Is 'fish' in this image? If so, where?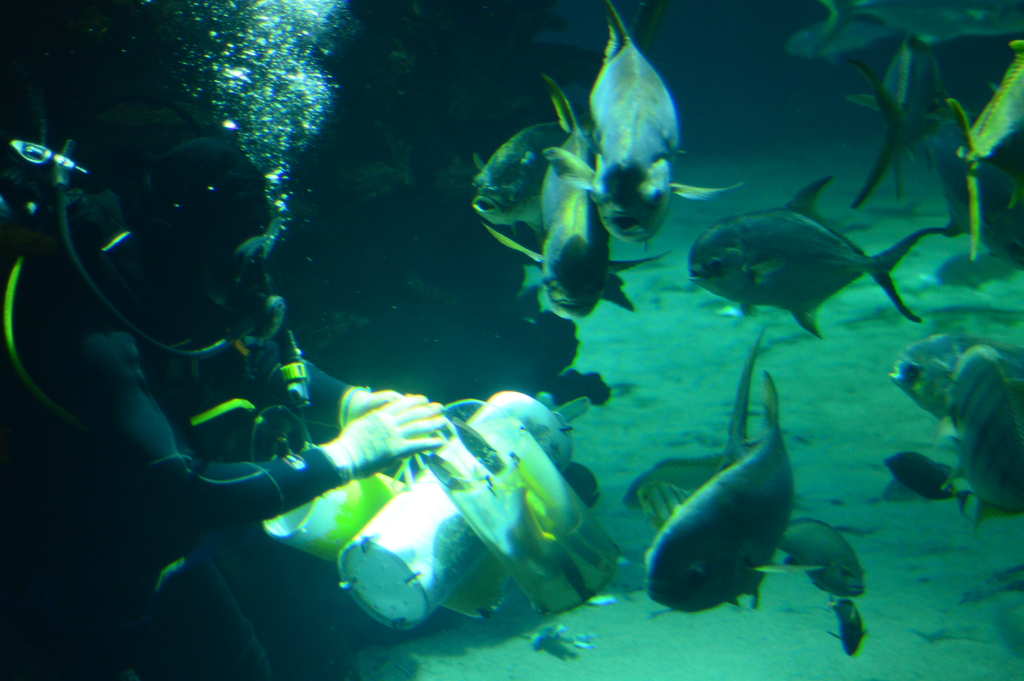
Yes, at 477:120:572:227.
